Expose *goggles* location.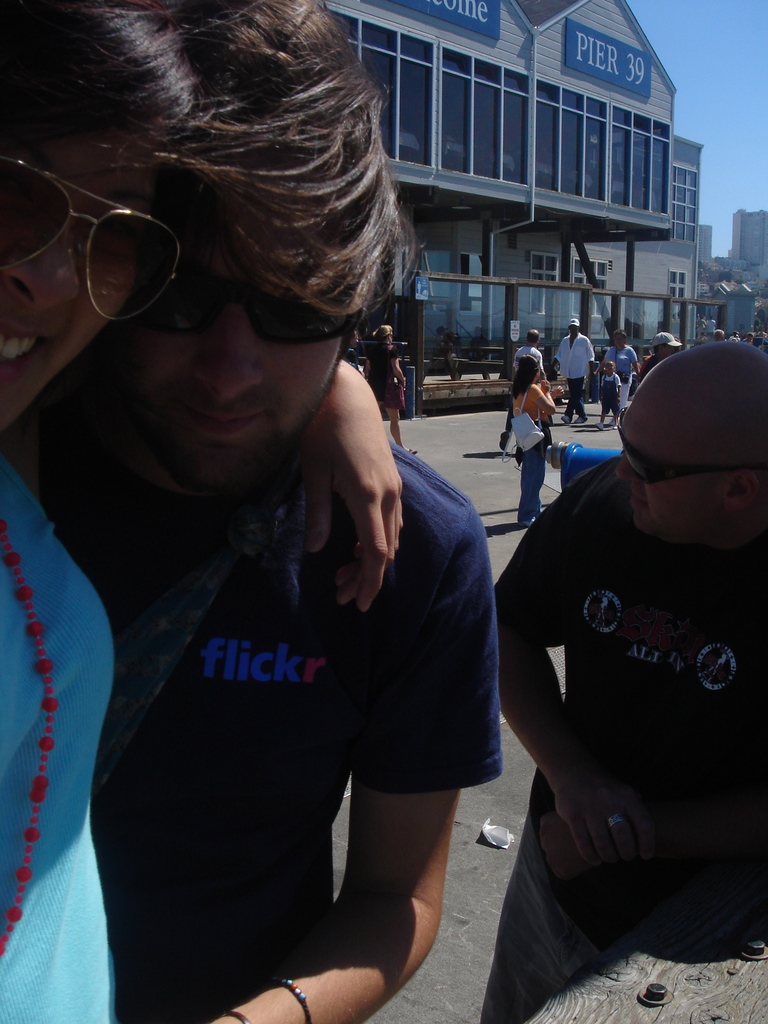
Exposed at detection(623, 430, 755, 490).
